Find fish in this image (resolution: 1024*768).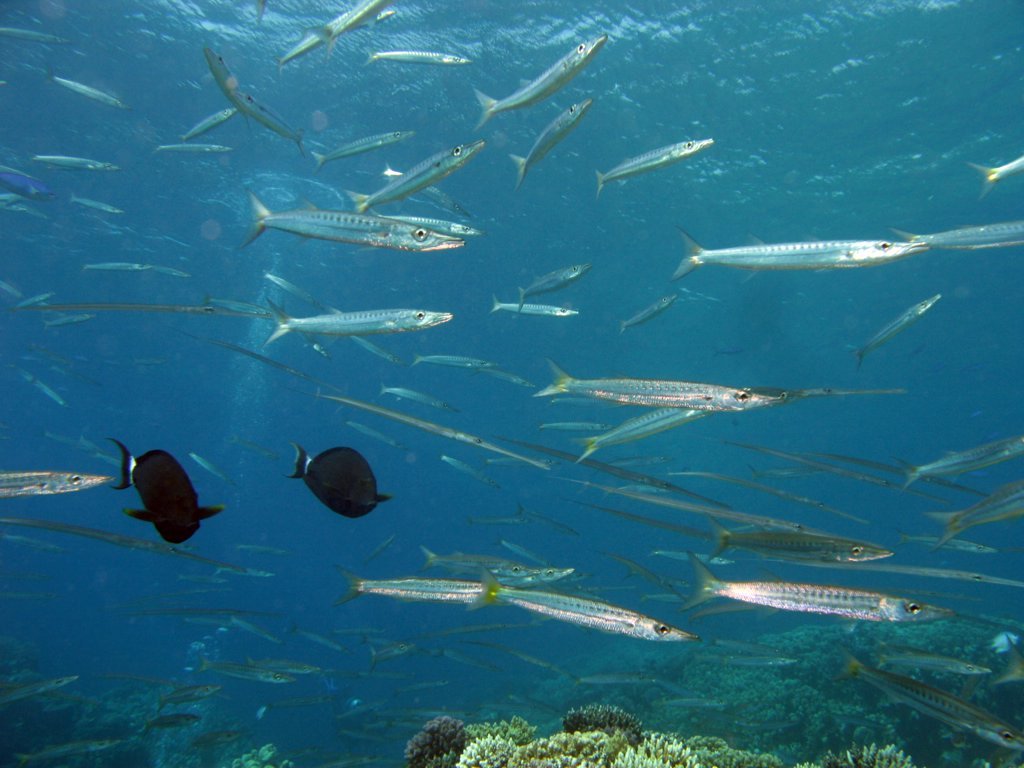
[0, 28, 65, 45].
